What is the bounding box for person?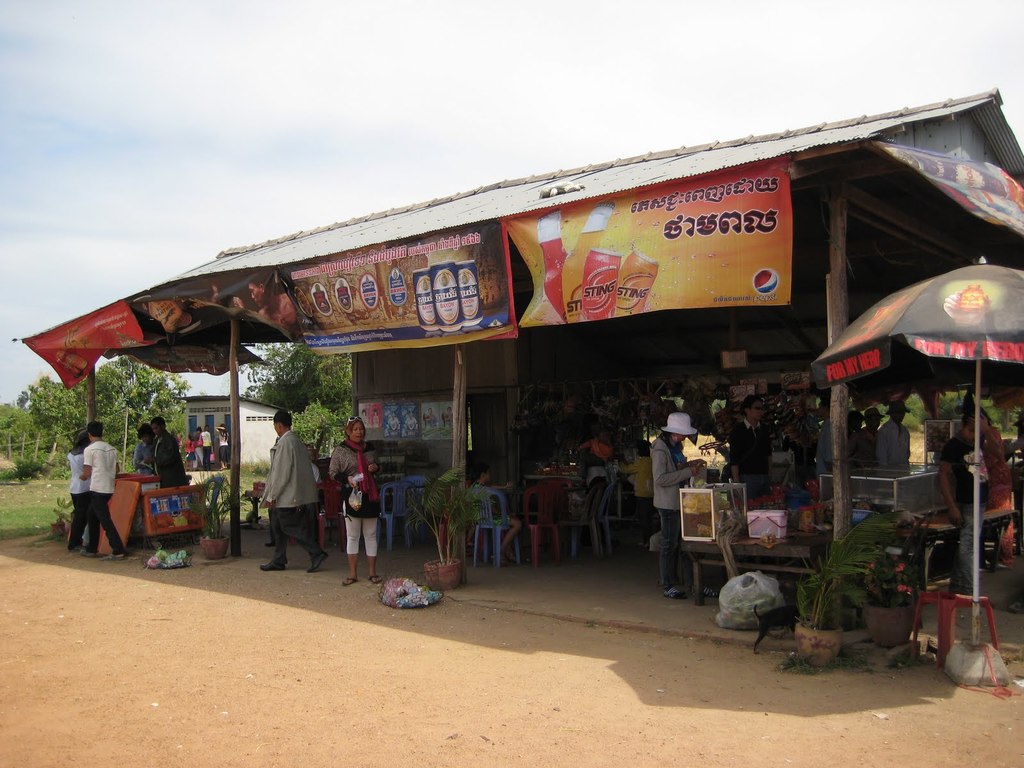
l=874, t=402, r=911, b=468.
